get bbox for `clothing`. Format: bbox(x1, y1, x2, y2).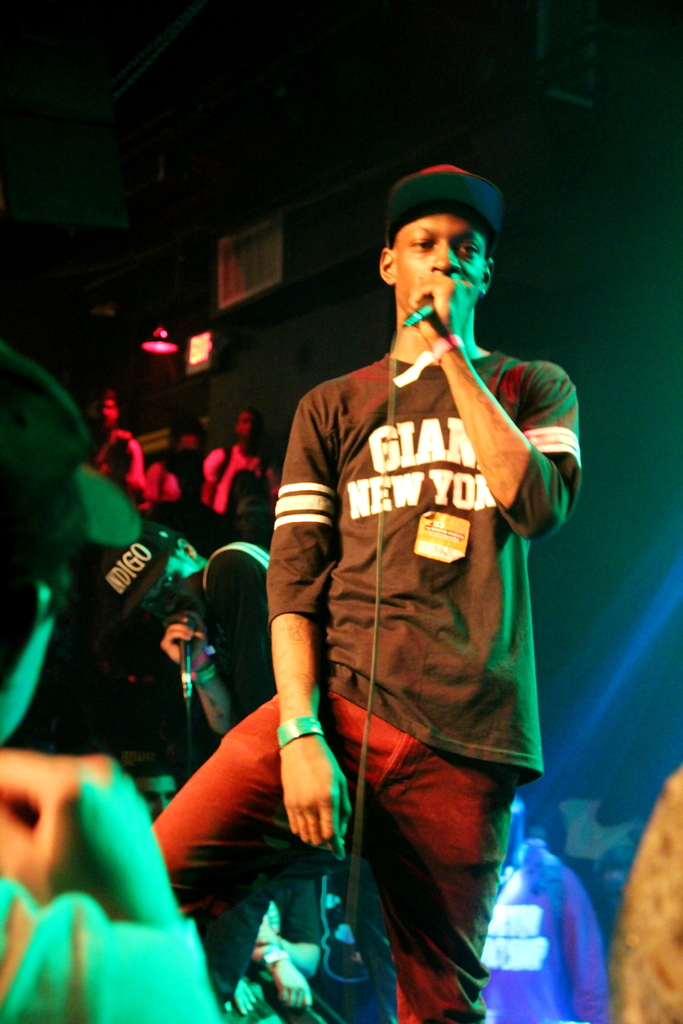
bbox(154, 349, 581, 1023).
